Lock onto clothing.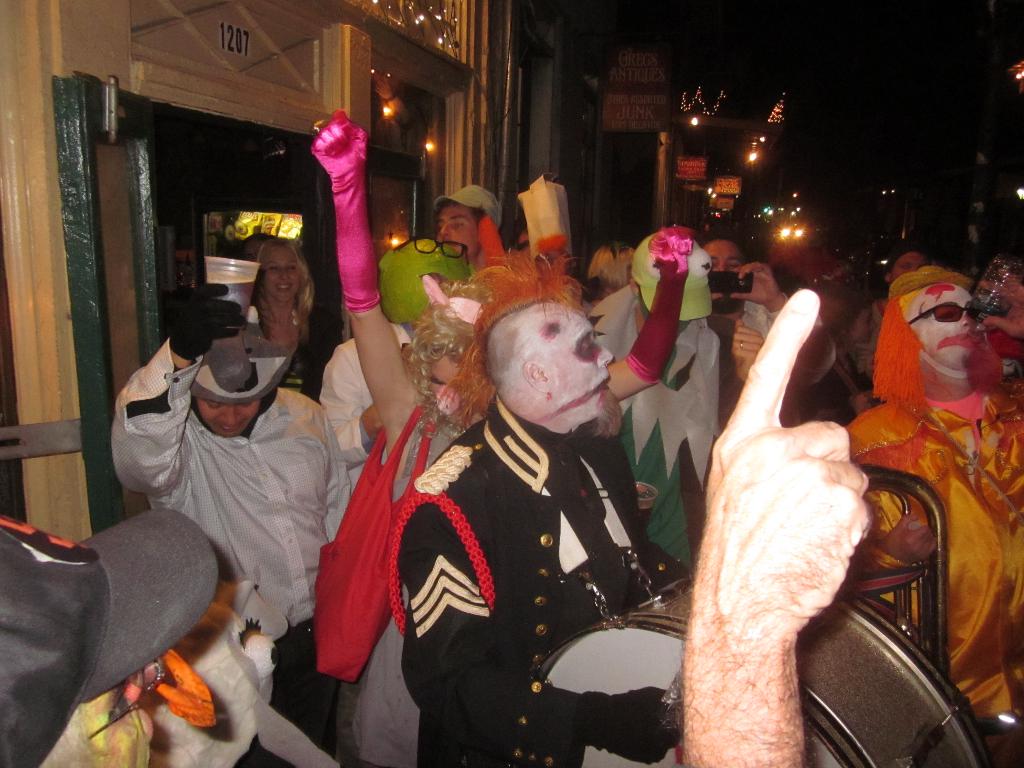
Locked: [left=323, top=321, right=438, bottom=470].
